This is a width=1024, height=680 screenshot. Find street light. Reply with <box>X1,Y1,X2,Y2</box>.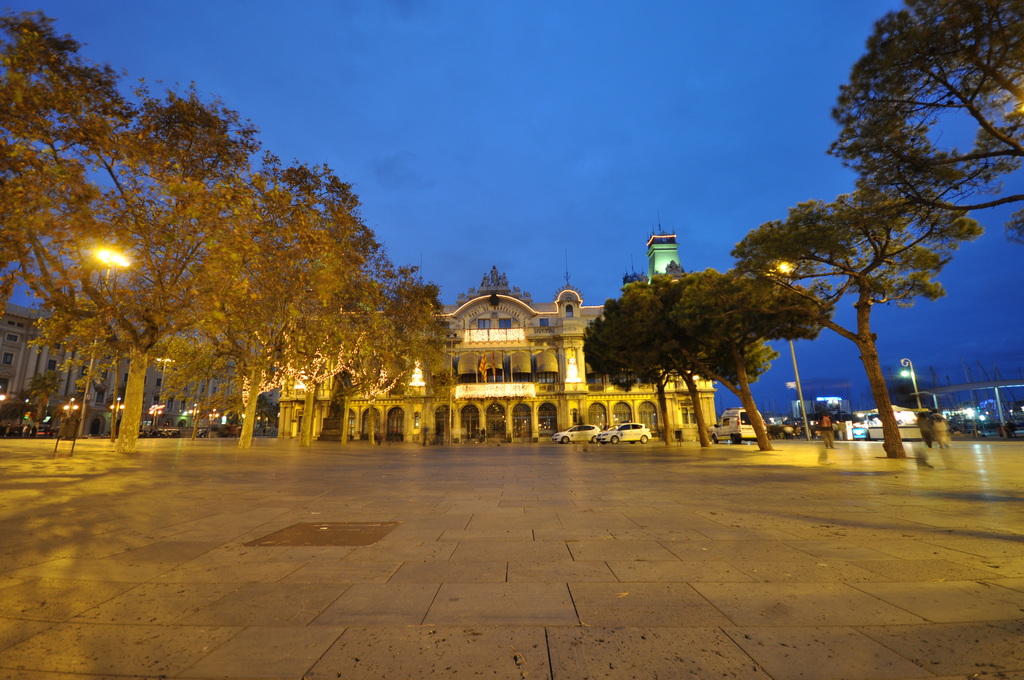
<box>900,359,921,407</box>.
